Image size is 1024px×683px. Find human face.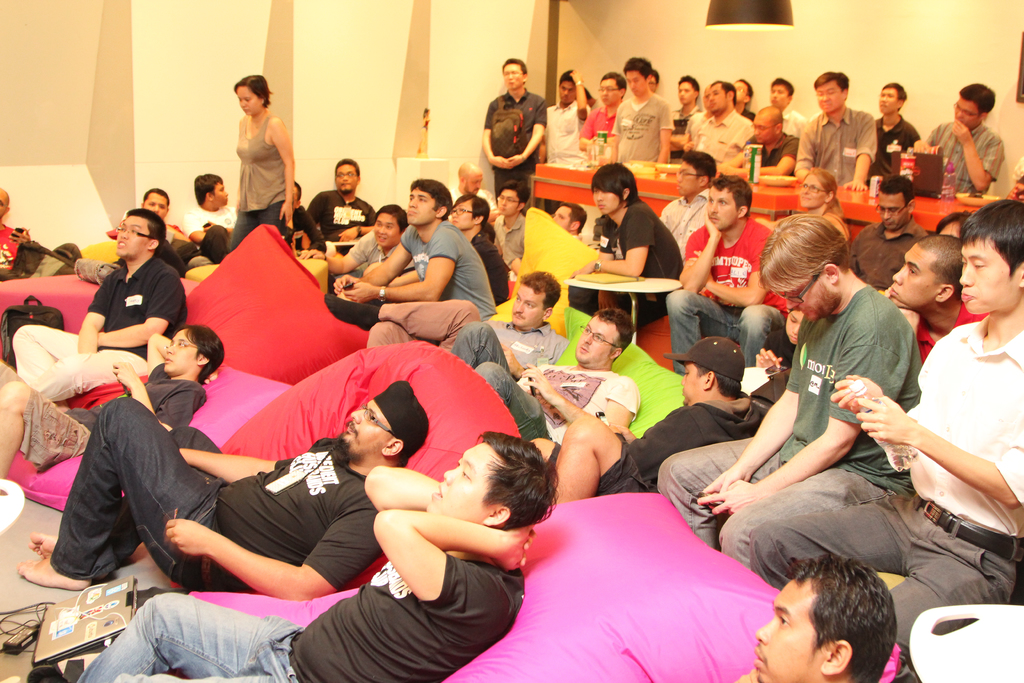
x1=680, y1=365, x2=708, y2=402.
